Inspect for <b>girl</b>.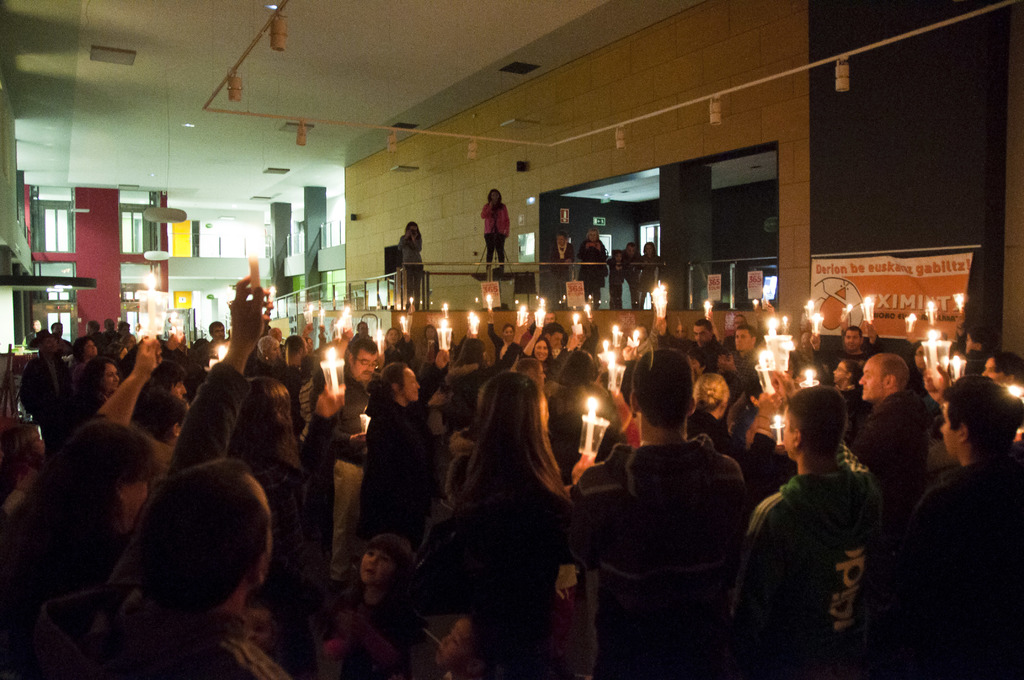
Inspection: <region>639, 243, 659, 312</region>.
